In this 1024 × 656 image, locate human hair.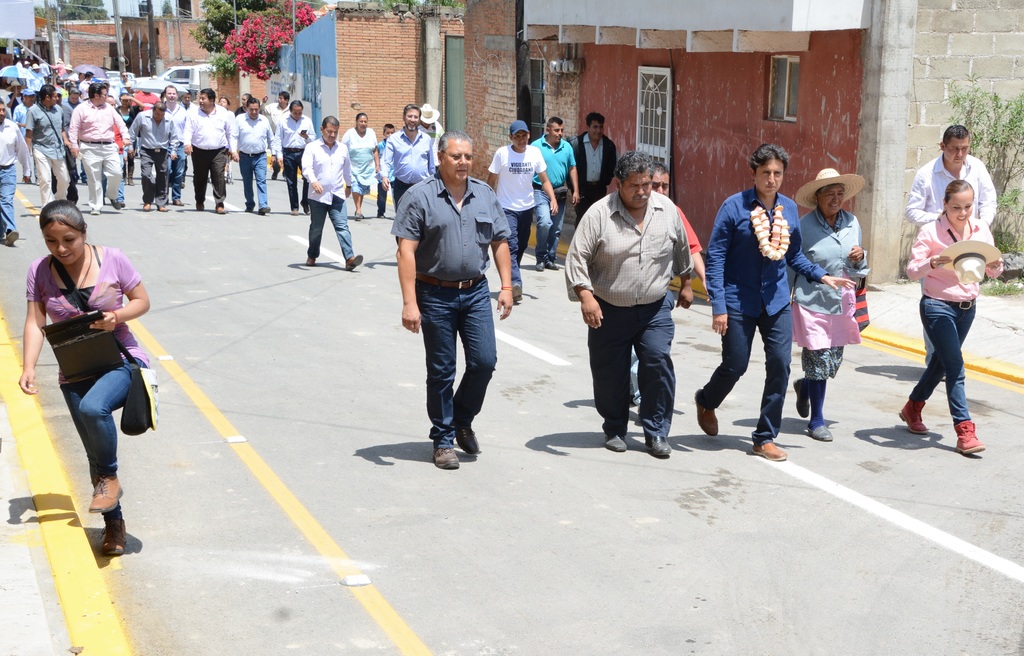
Bounding box: crop(653, 161, 671, 176).
